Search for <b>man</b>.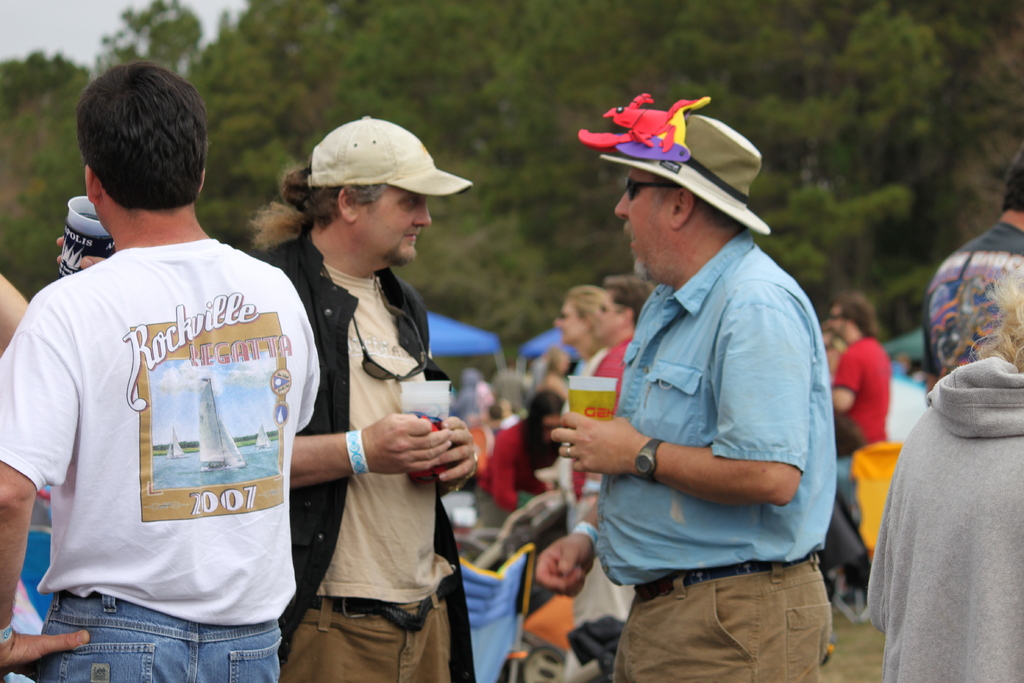
Found at x1=572, y1=278, x2=657, y2=682.
